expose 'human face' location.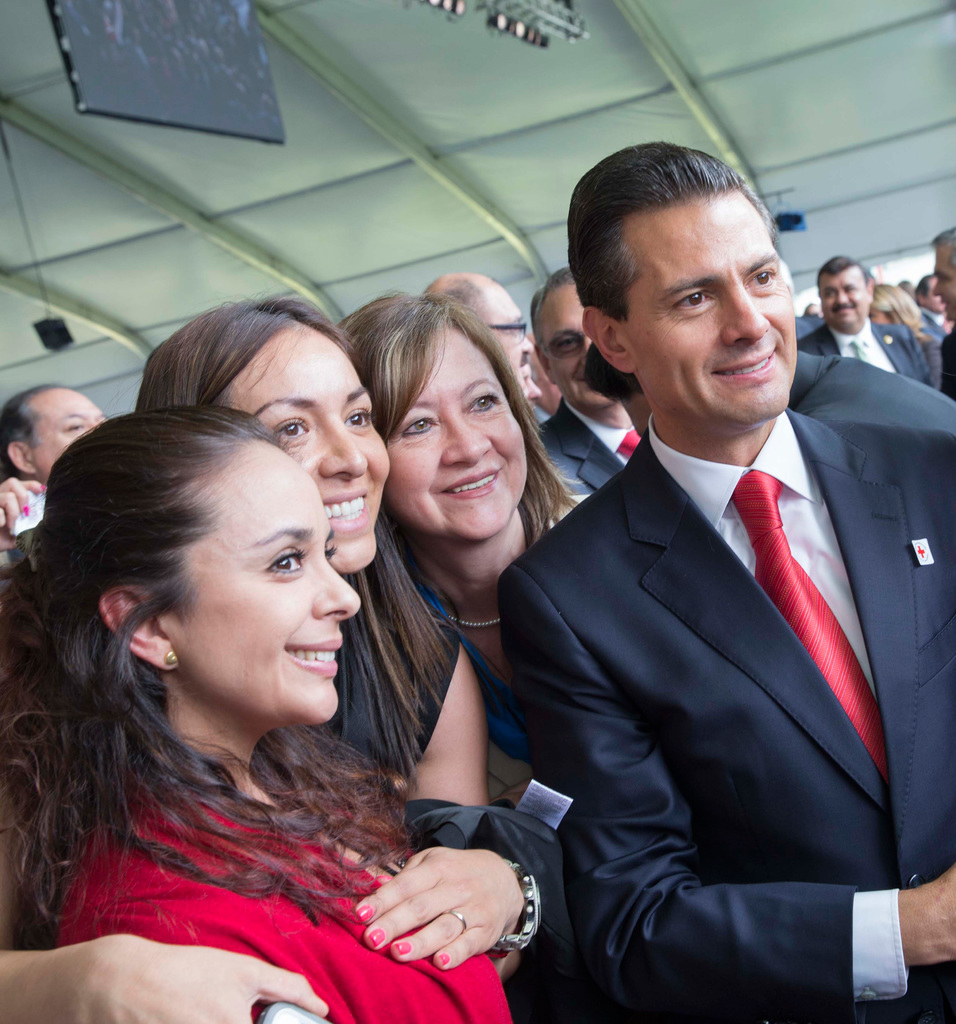
Exposed at x1=154, y1=437, x2=361, y2=722.
